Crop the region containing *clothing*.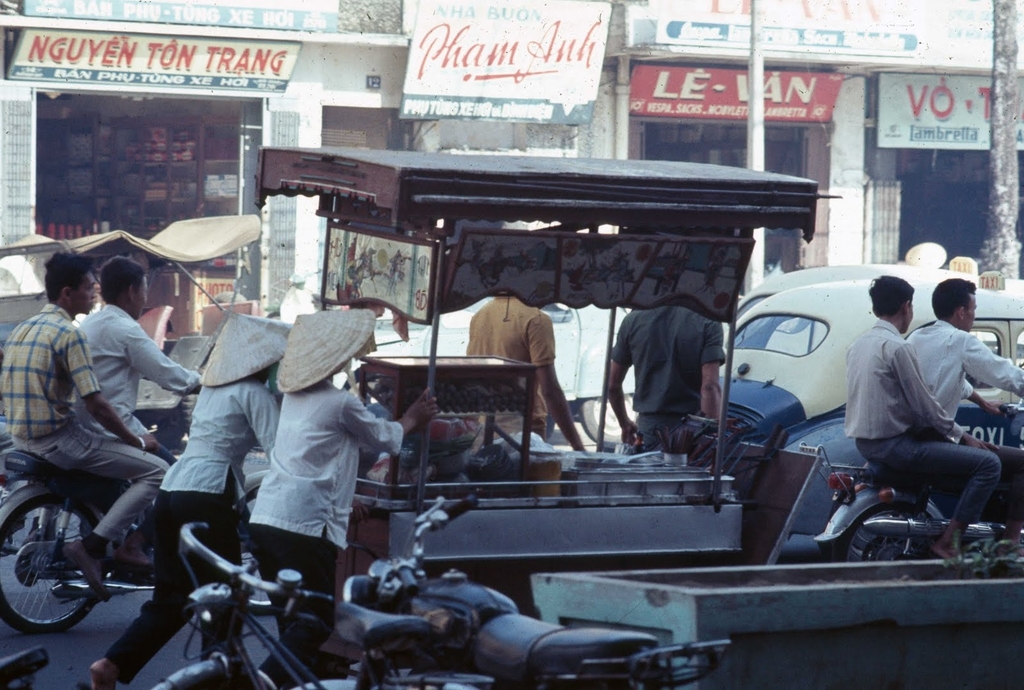
Crop region: locate(0, 303, 170, 539).
